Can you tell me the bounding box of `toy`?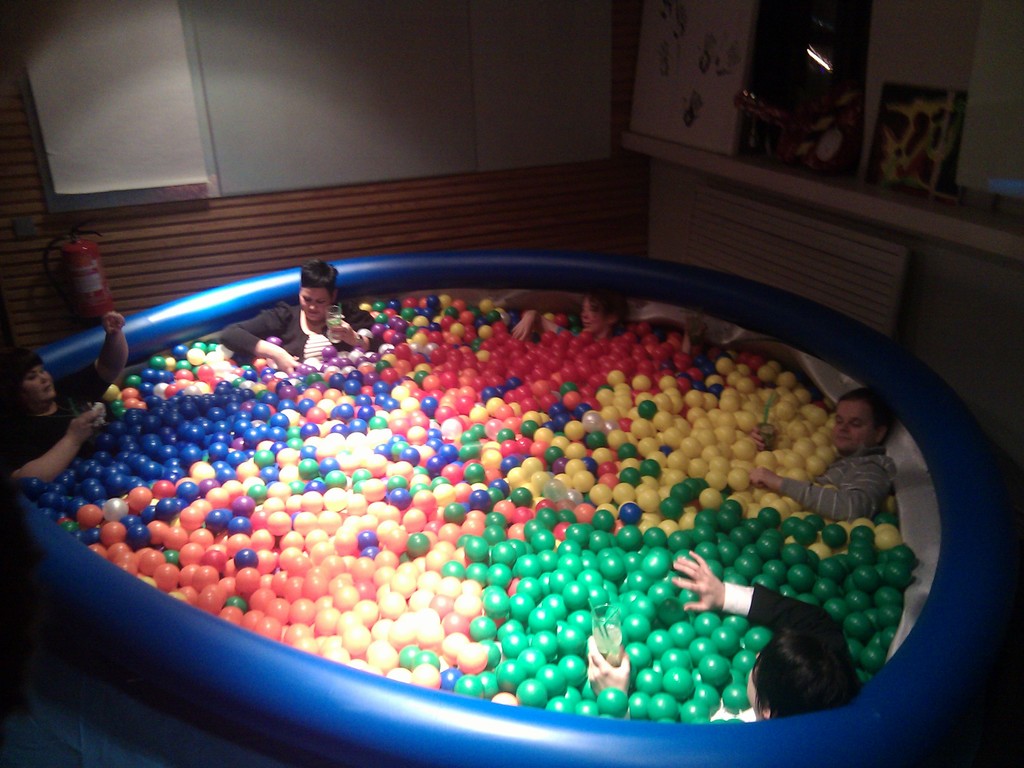
pyautogui.locateOnScreen(685, 634, 719, 663).
